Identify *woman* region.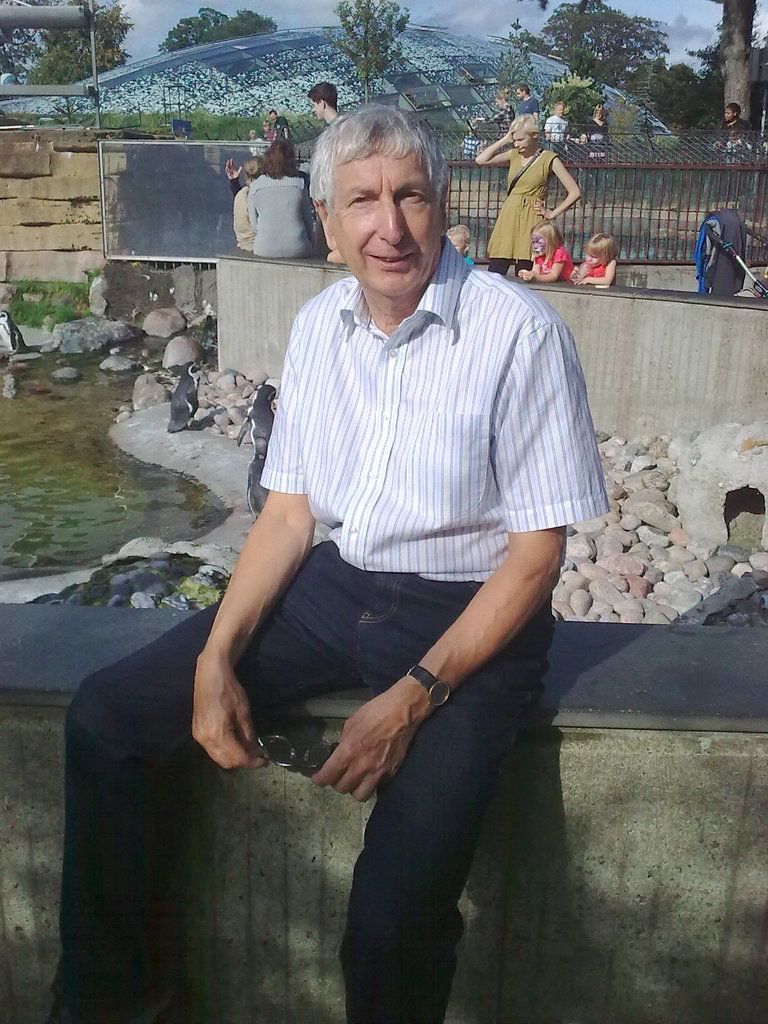
Region: bbox(246, 135, 321, 261).
